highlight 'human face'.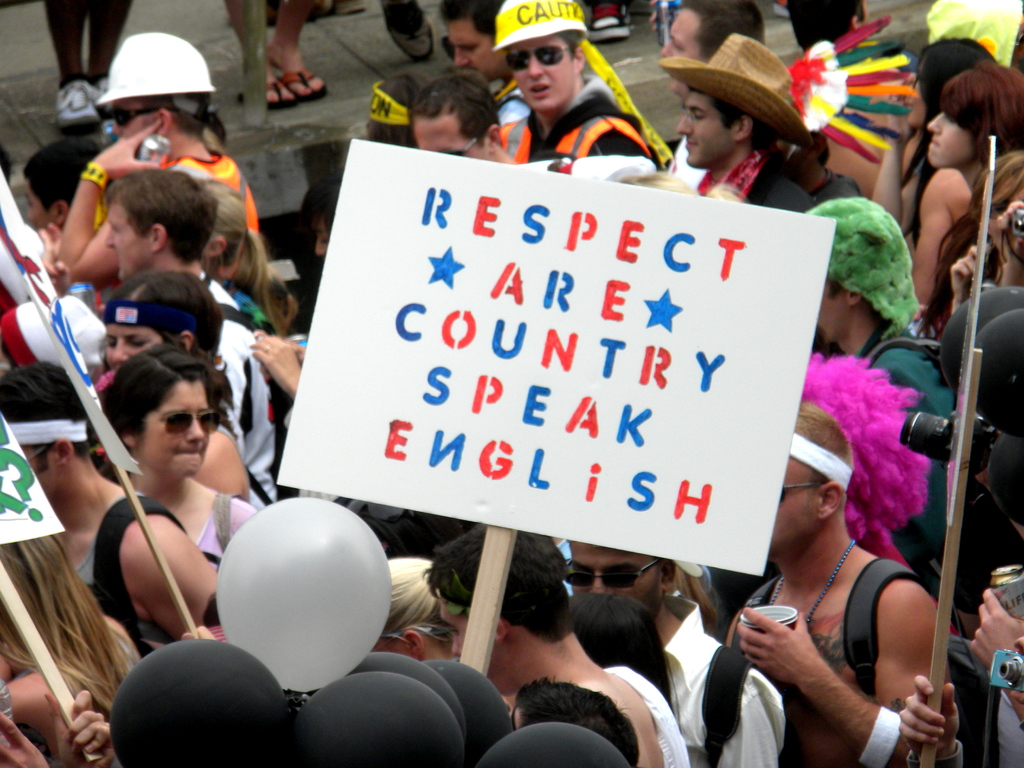
Highlighted region: Rect(26, 440, 101, 509).
